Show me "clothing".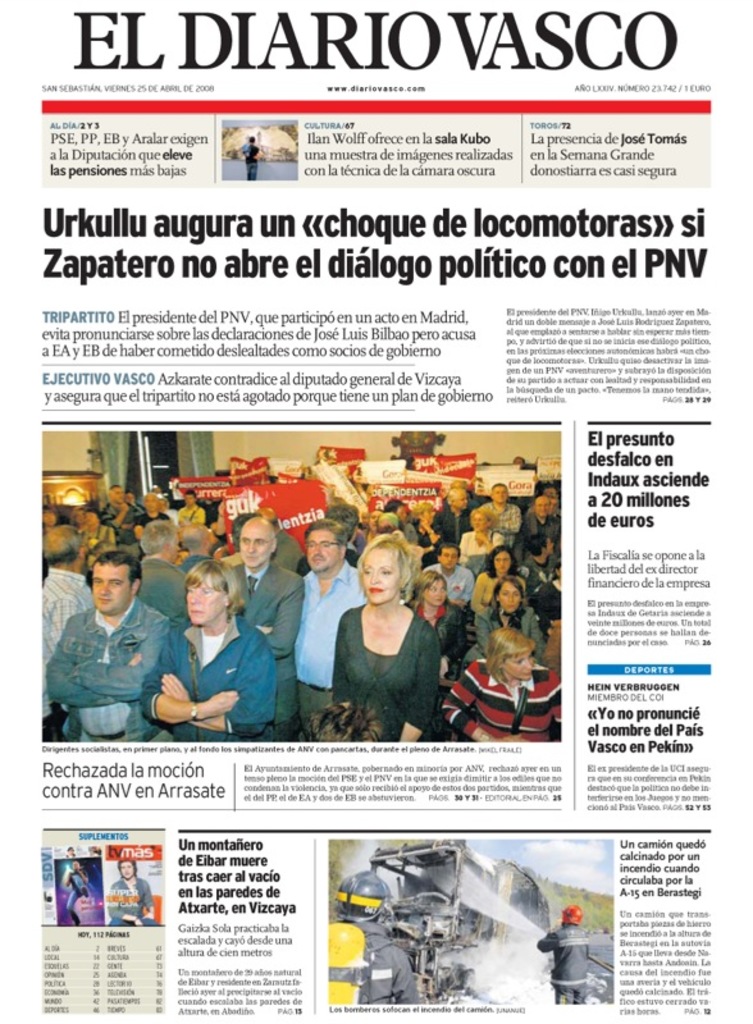
"clothing" is here: box=[274, 522, 312, 576].
